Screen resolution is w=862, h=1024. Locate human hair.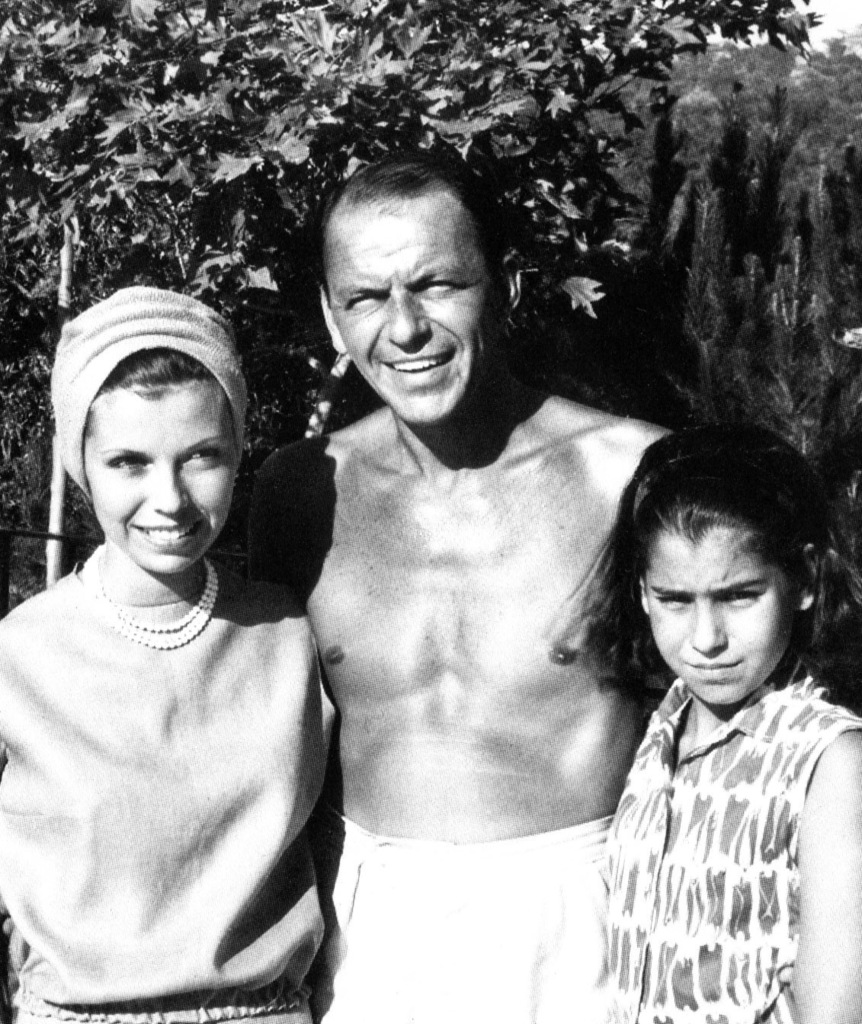
[left=307, top=144, right=513, bottom=308].
